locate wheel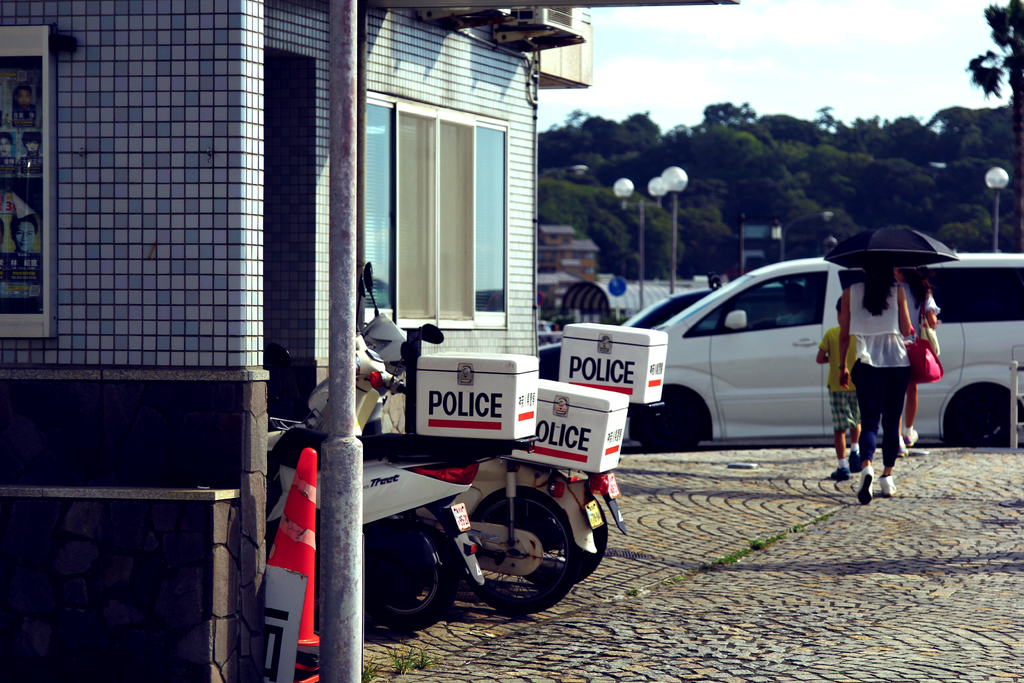
box=[948, 389, 1021, 447]
